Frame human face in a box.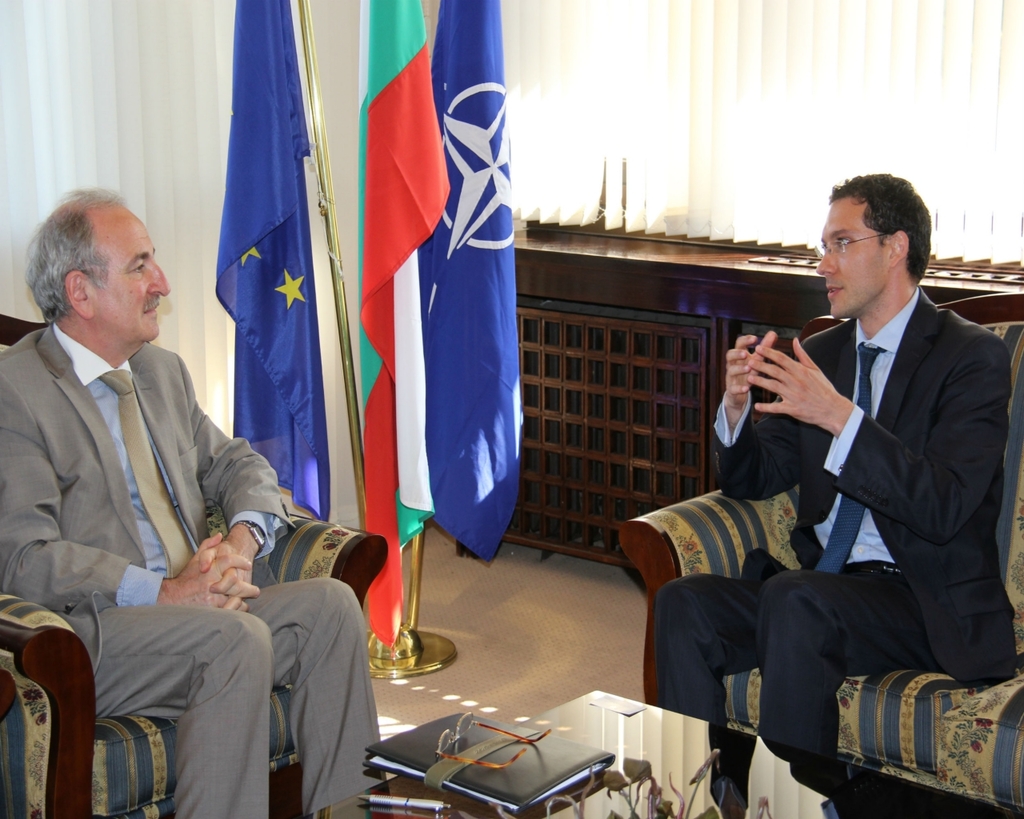
x1=98, y1=202, x2=168, y2=344.
